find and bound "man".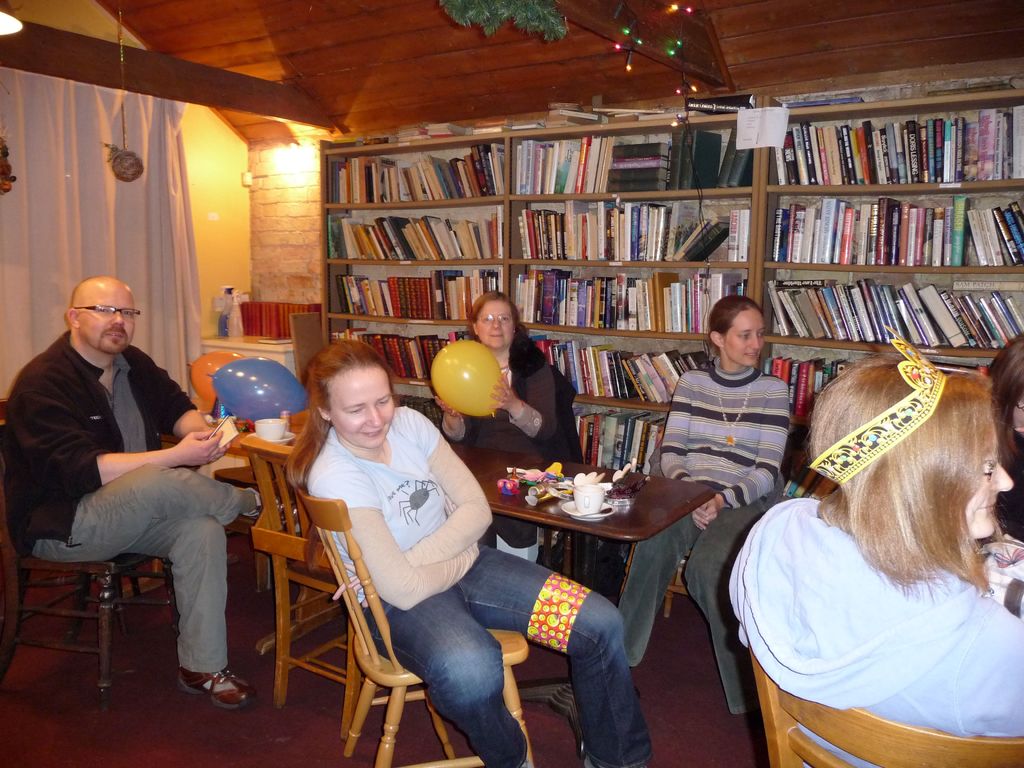
Bound: detection(25, 271, 260, 702).
